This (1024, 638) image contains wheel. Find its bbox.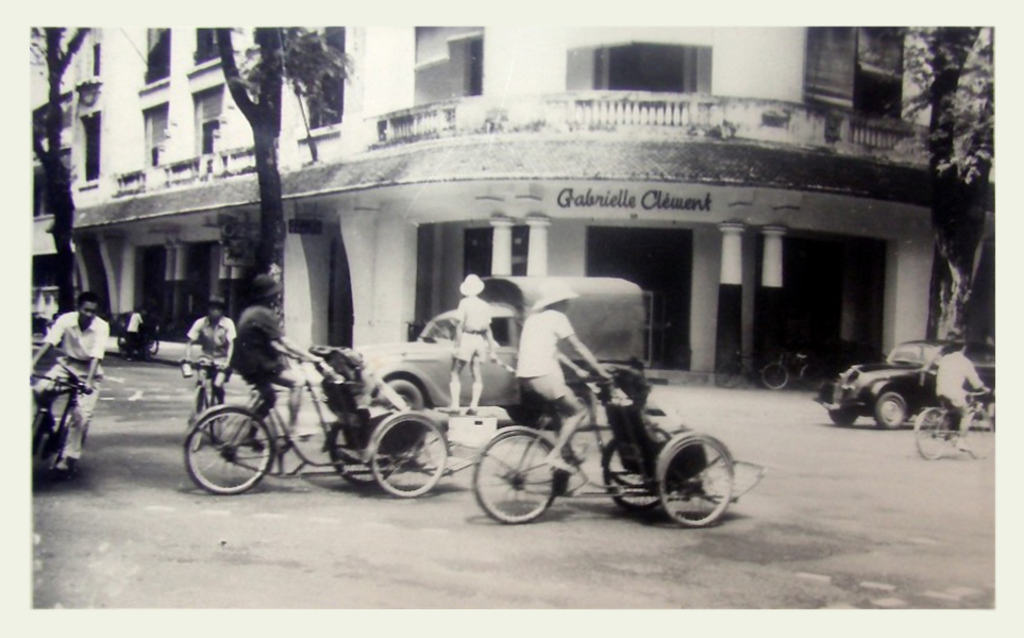
detection(205, 376, 229, 449).
